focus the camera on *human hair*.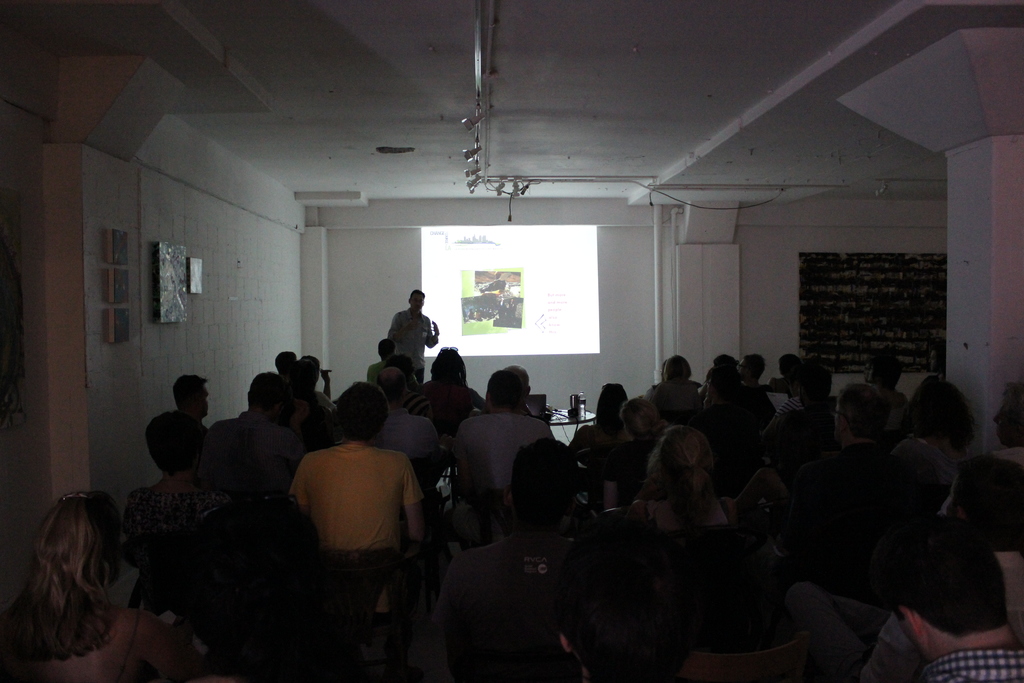
Focus region: 909,373,977,443.
